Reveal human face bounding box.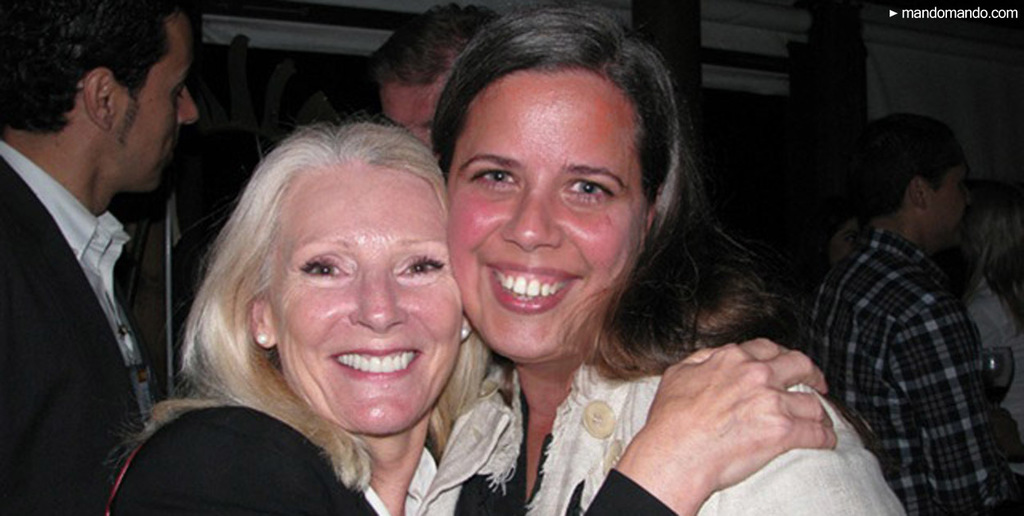
Revealed: 266/163/463/438.
